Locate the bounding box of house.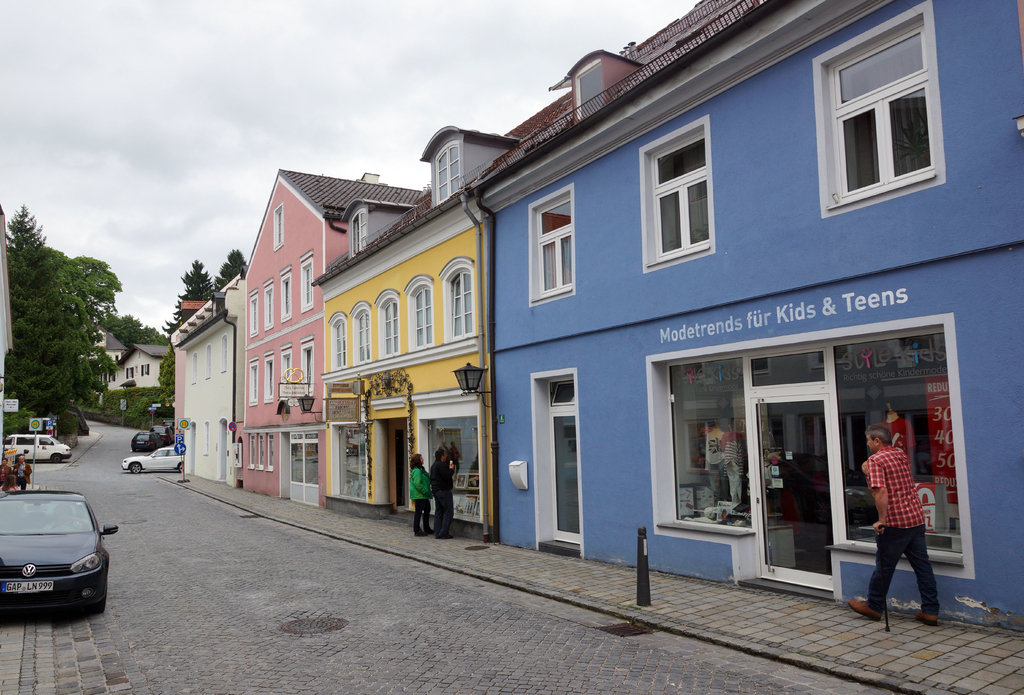
Bounding box: <box>85,319,173,388</box>.
